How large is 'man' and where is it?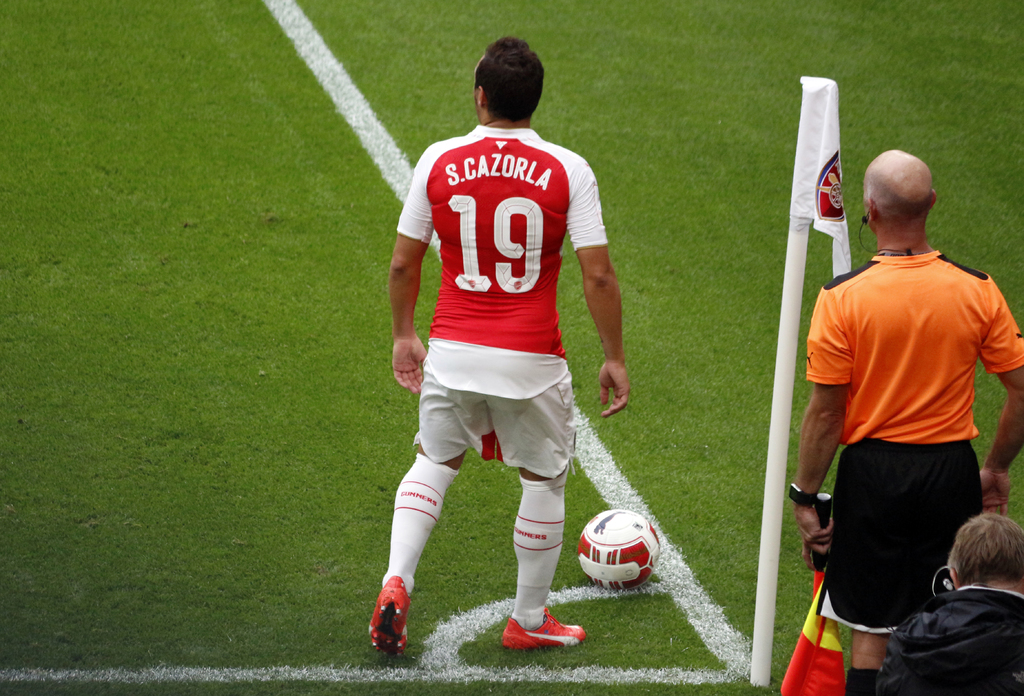
Bounding box: <bbox>796, 123, 1010, 679</bbox>.
